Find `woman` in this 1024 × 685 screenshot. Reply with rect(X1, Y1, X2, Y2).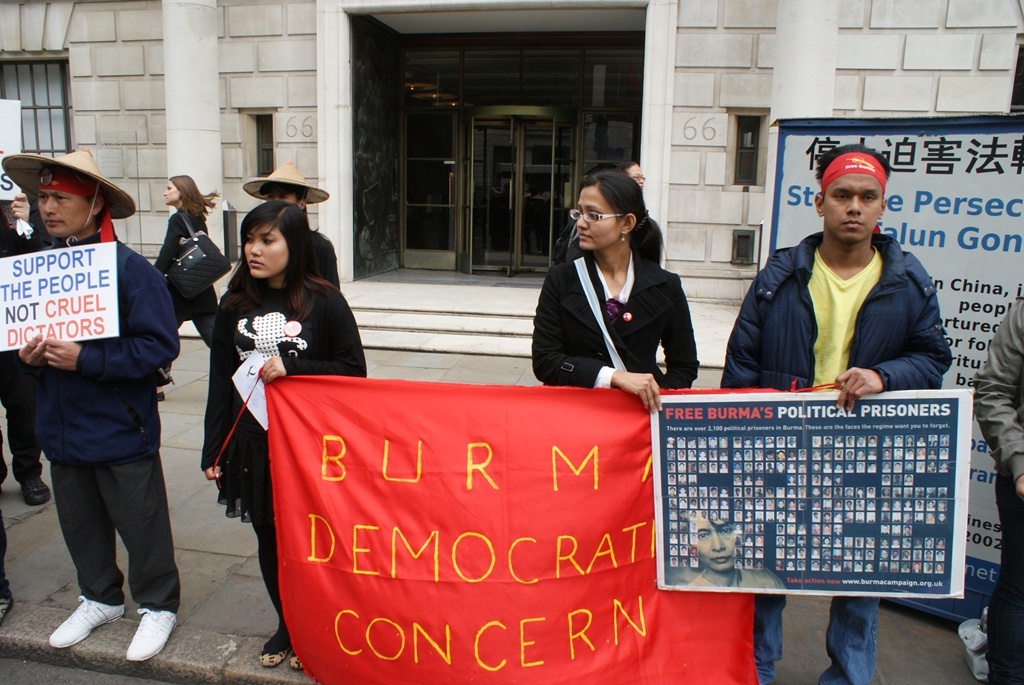
rect(196, 200, 369, 668).
